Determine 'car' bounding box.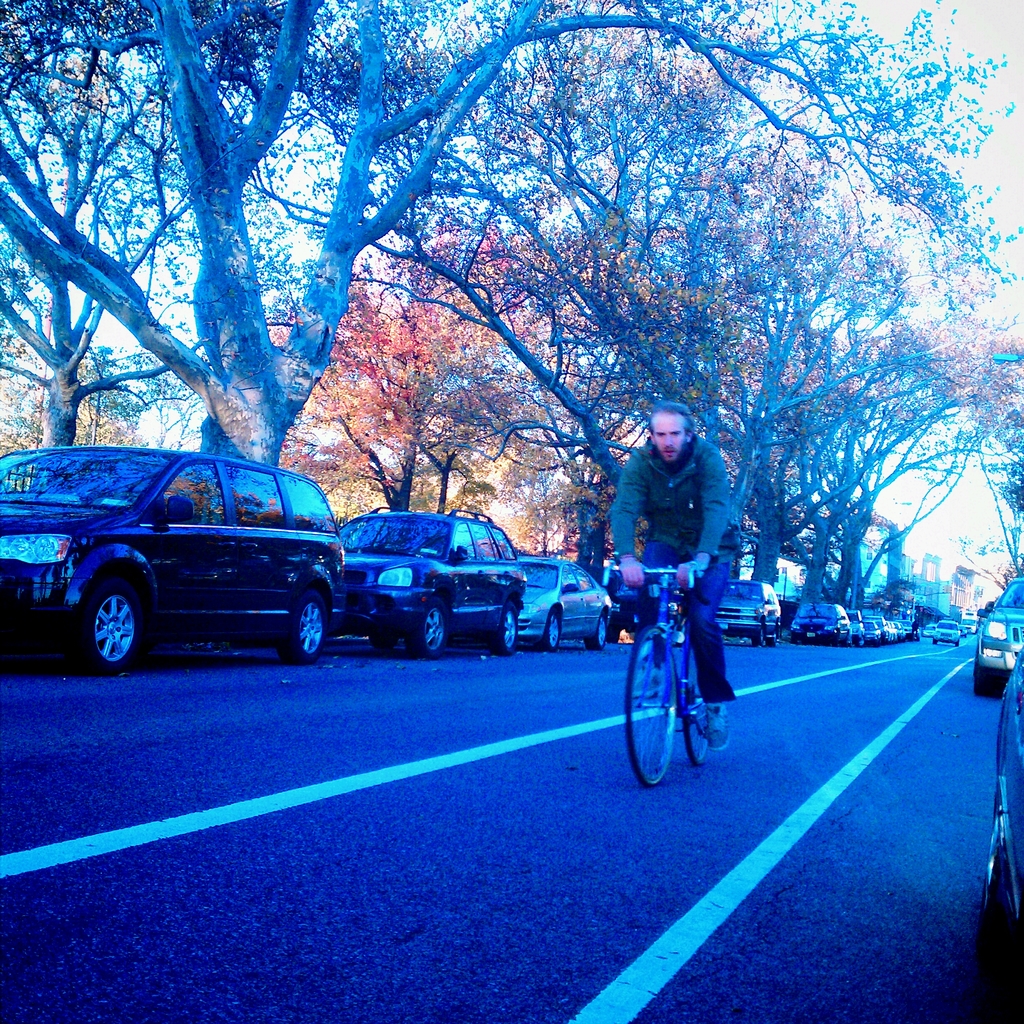
Determined: (991, 671, 1023, 1023).
